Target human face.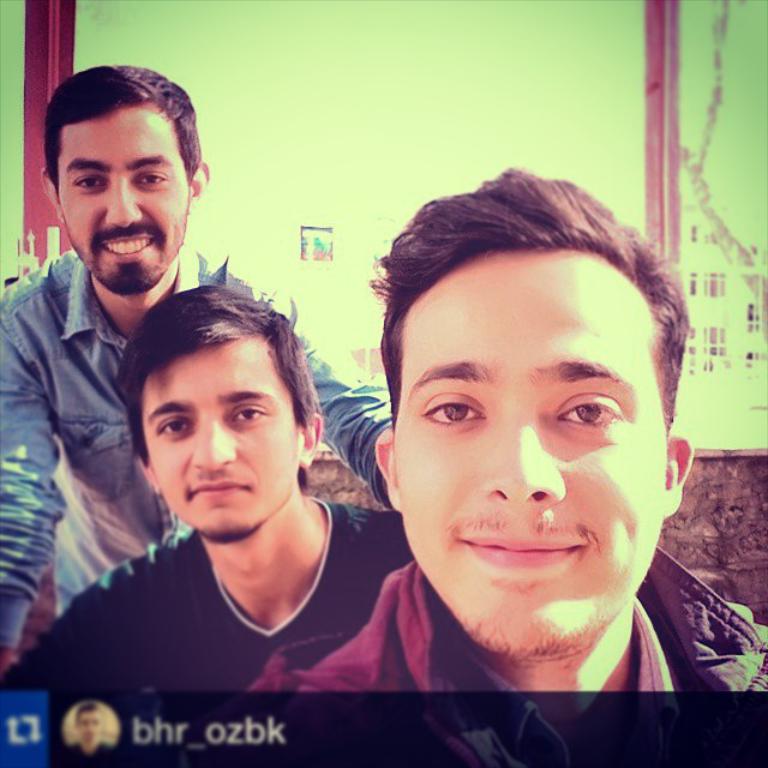
Target region: crop(137, 328, 304, 548).
